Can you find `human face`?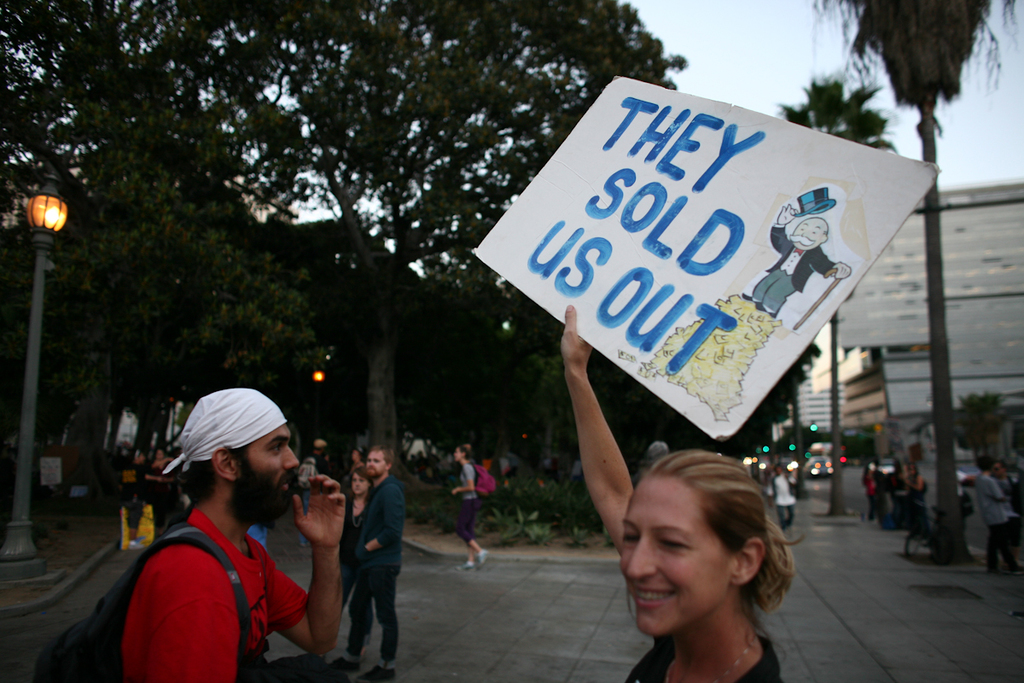
Yes, bounding box: bbox=(794, 219, 823, 248).
